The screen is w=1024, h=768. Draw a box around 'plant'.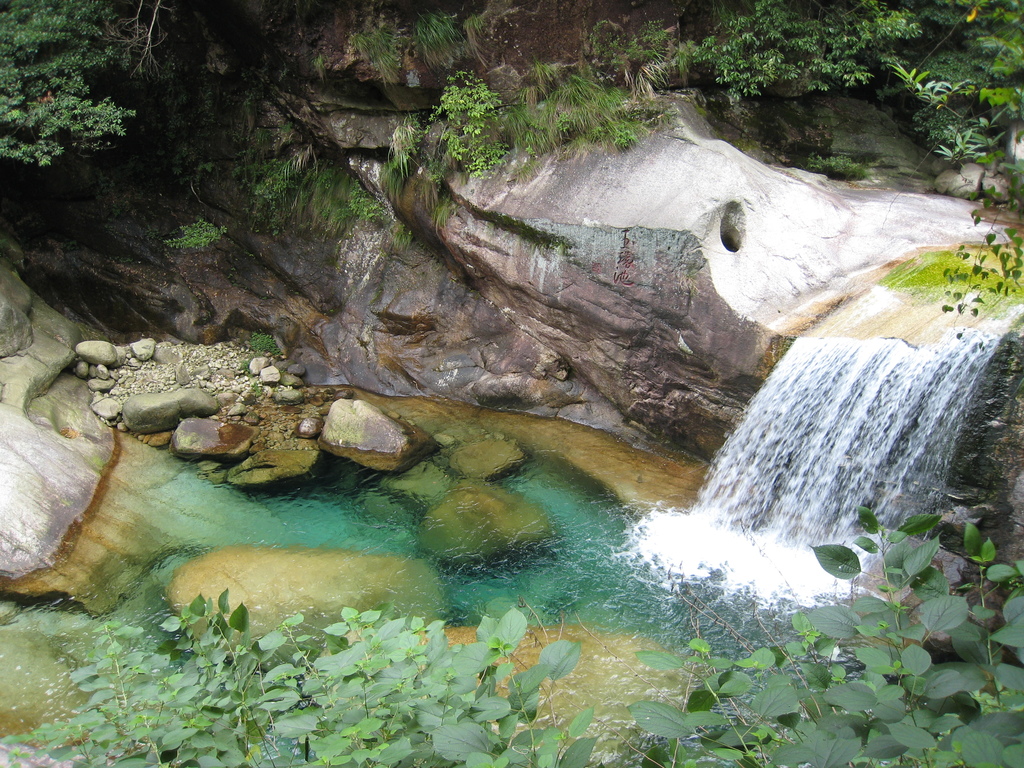
(161, 219, 225, 248).
